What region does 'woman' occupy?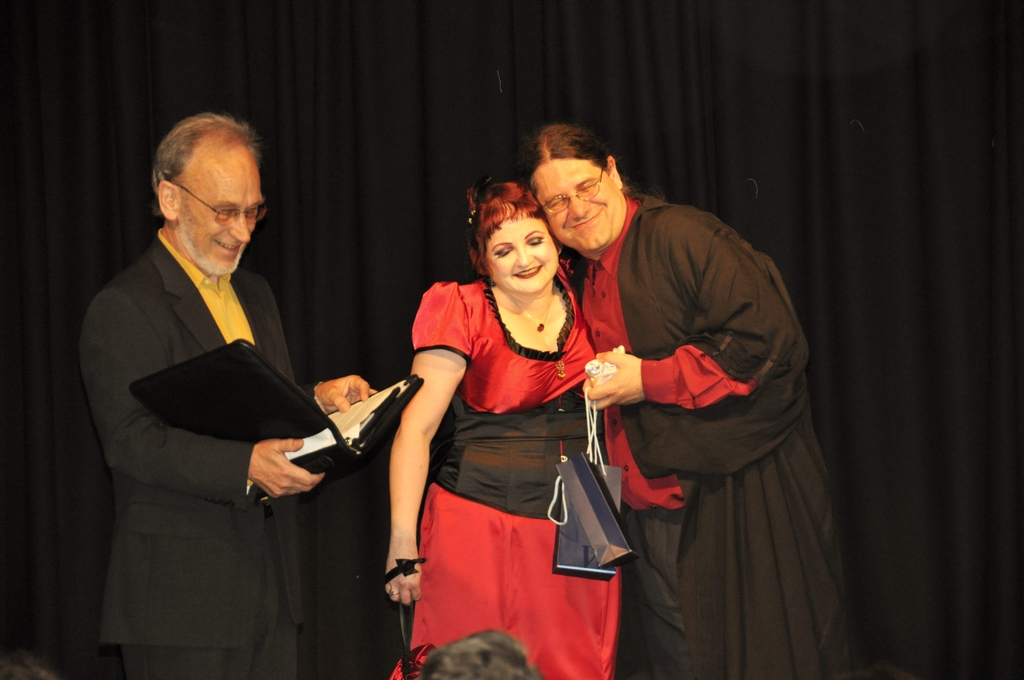
bbox(524, 124, 851, 679).
